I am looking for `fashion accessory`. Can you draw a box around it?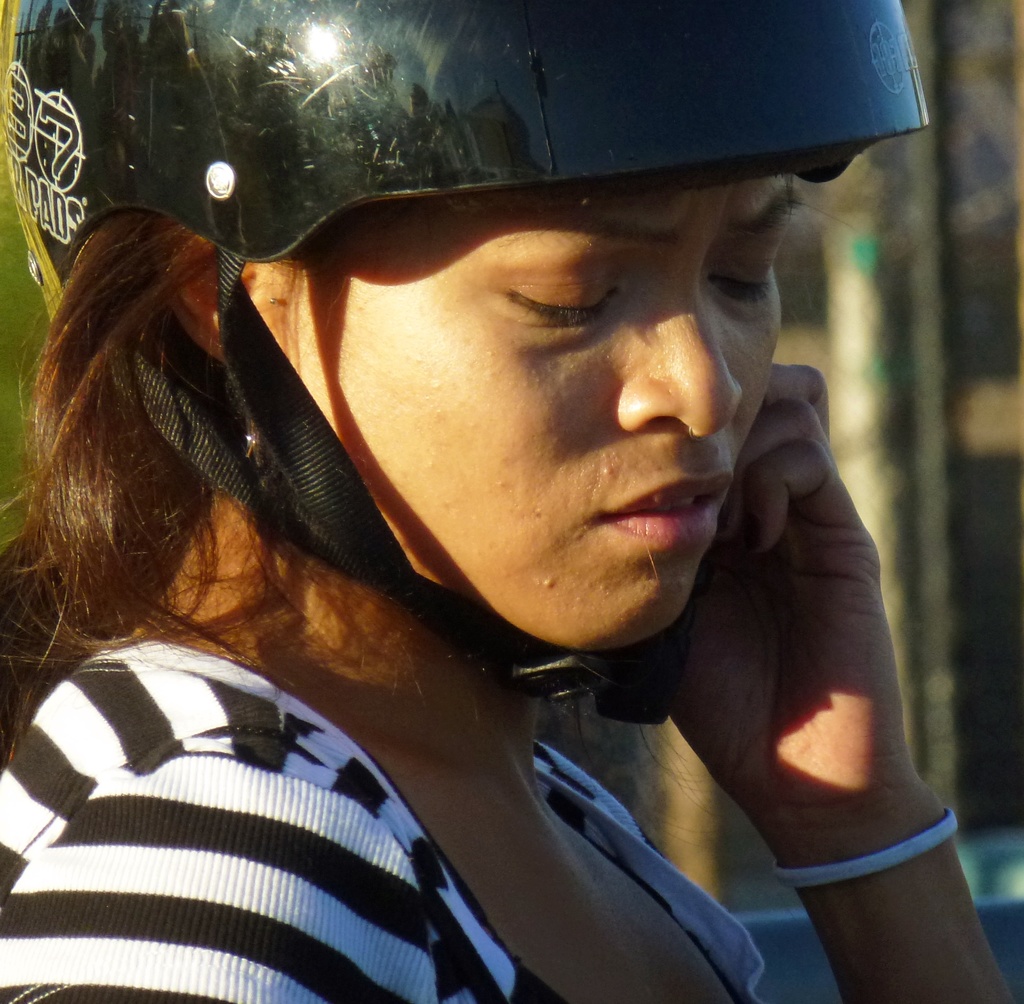
Sure, the bounding box is crop(765, 815, 961, 891).
